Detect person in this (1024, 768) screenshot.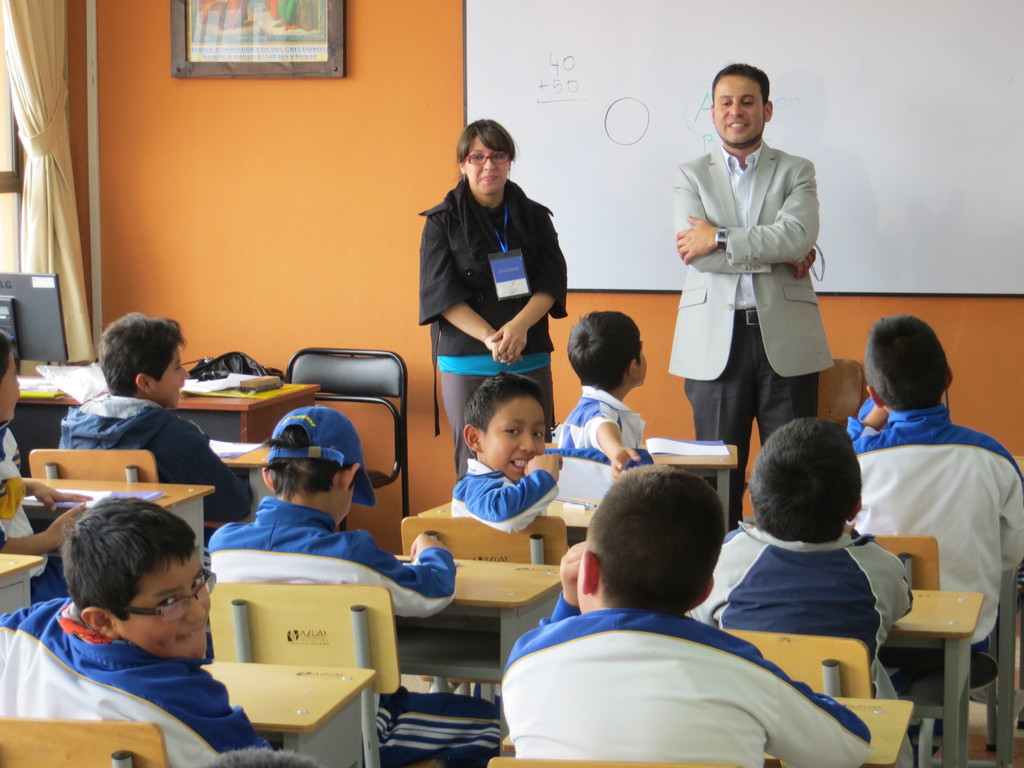
Detection: pyautogui.locateOnScreen(498, 465, 877, 767).
